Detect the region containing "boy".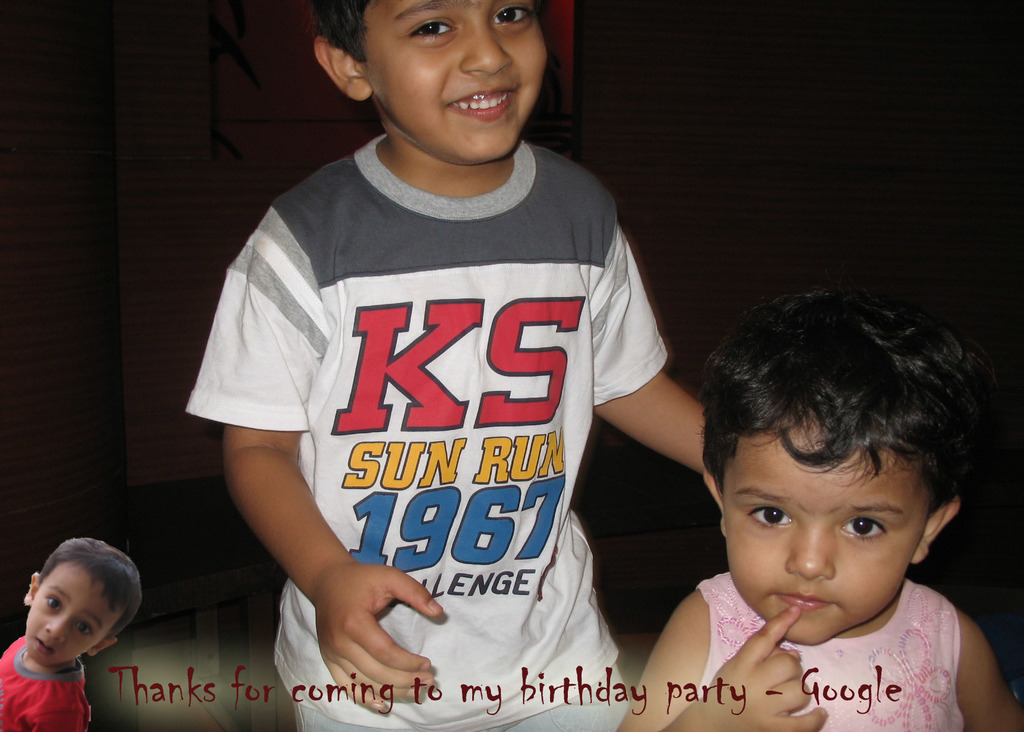
region(0, 534, 144, 728).
